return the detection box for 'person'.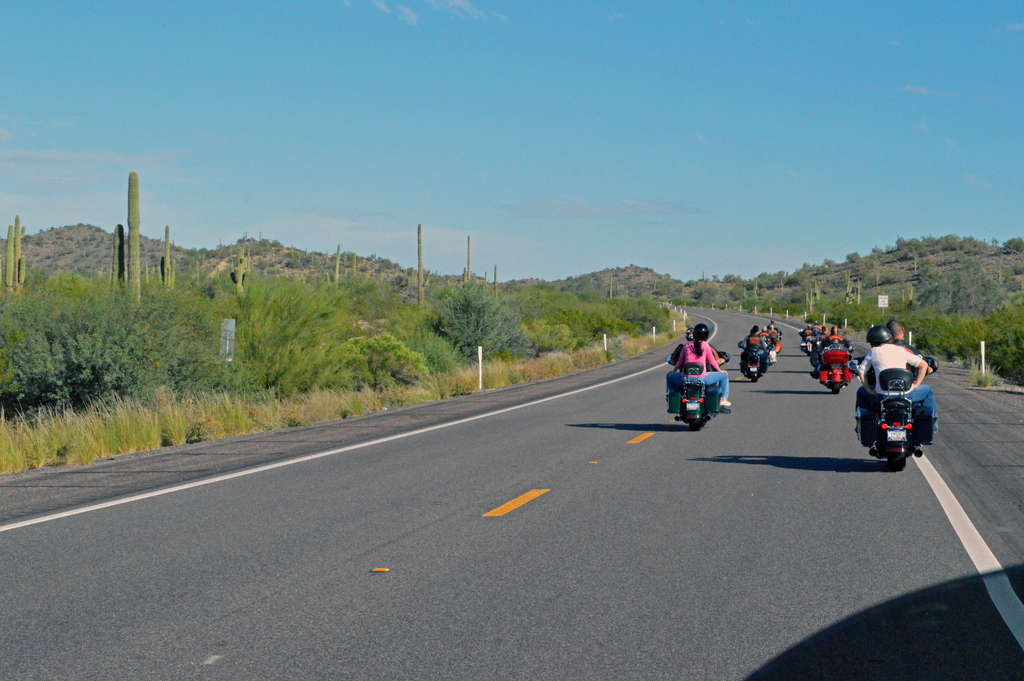
666 324 729 413.
